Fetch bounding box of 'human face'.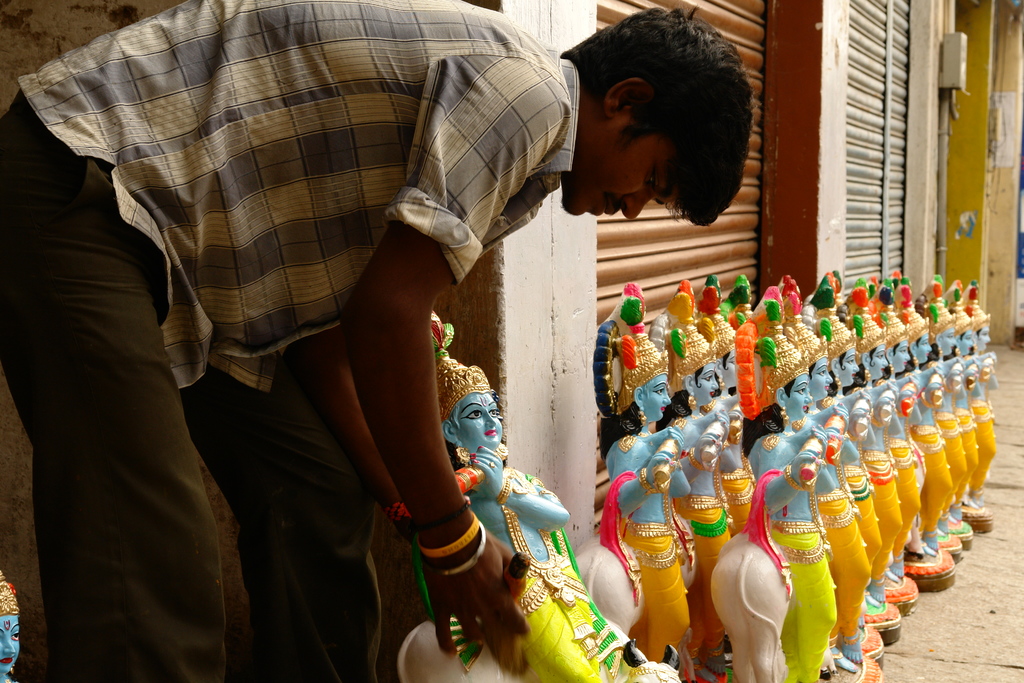
Bbox: 957:331:975:355.
